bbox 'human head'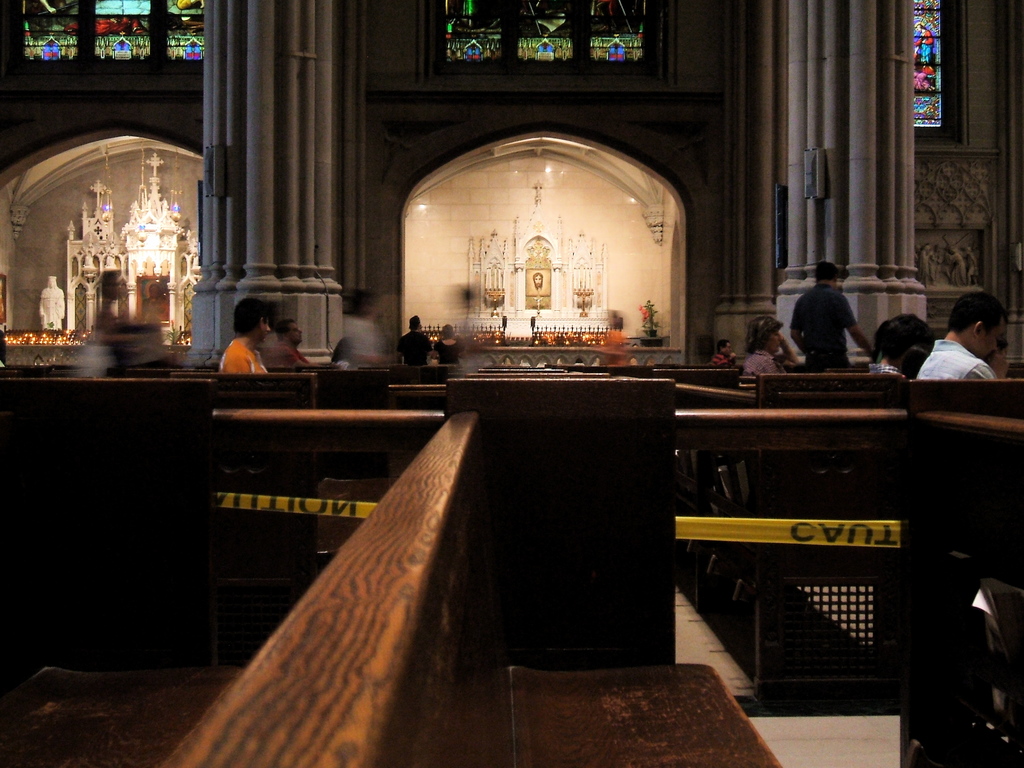
440 321 455 341
